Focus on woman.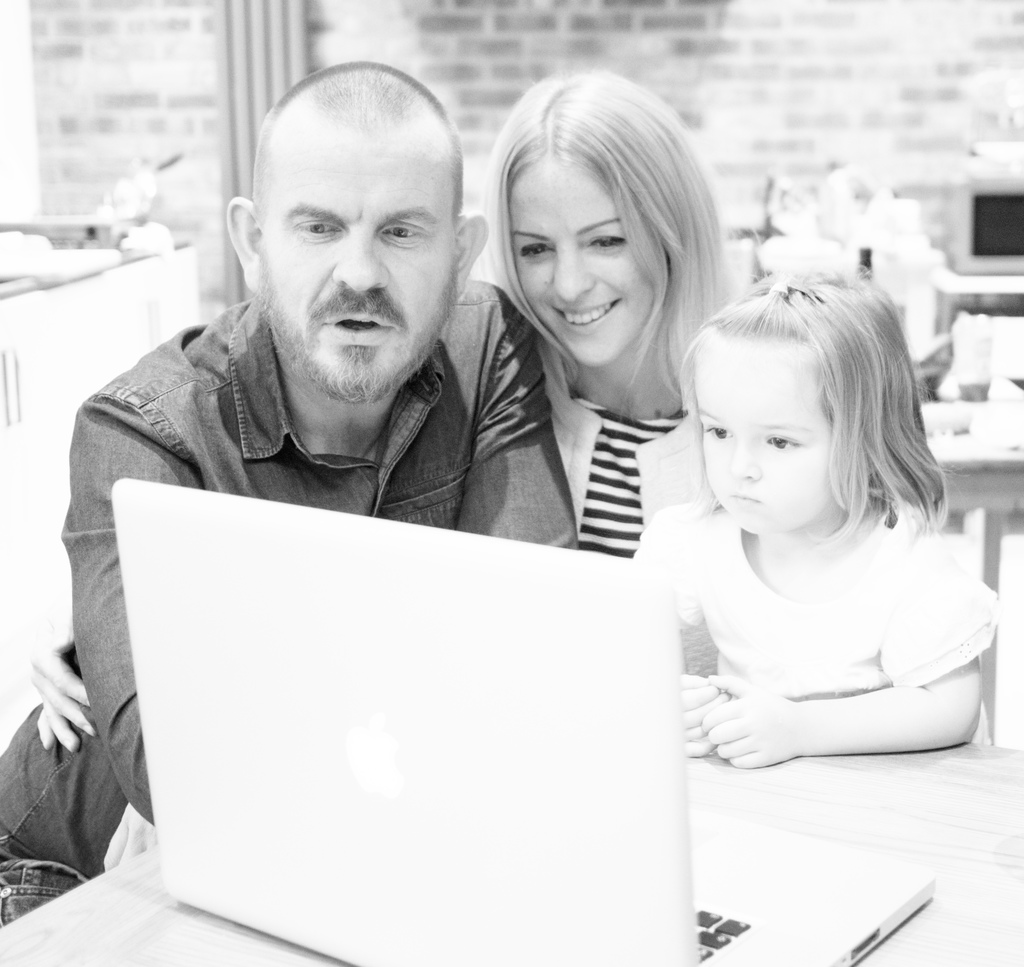
Focused at left=29, top=69, right=748, bottom=758.
